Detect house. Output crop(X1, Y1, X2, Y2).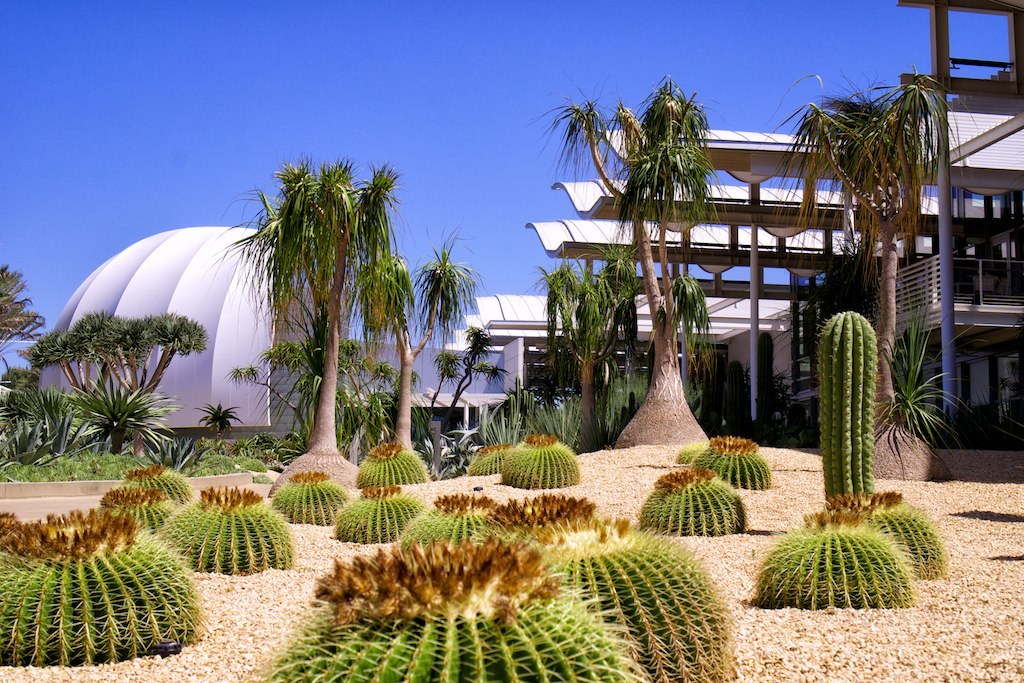
crop(526, 110, 944, 455).
